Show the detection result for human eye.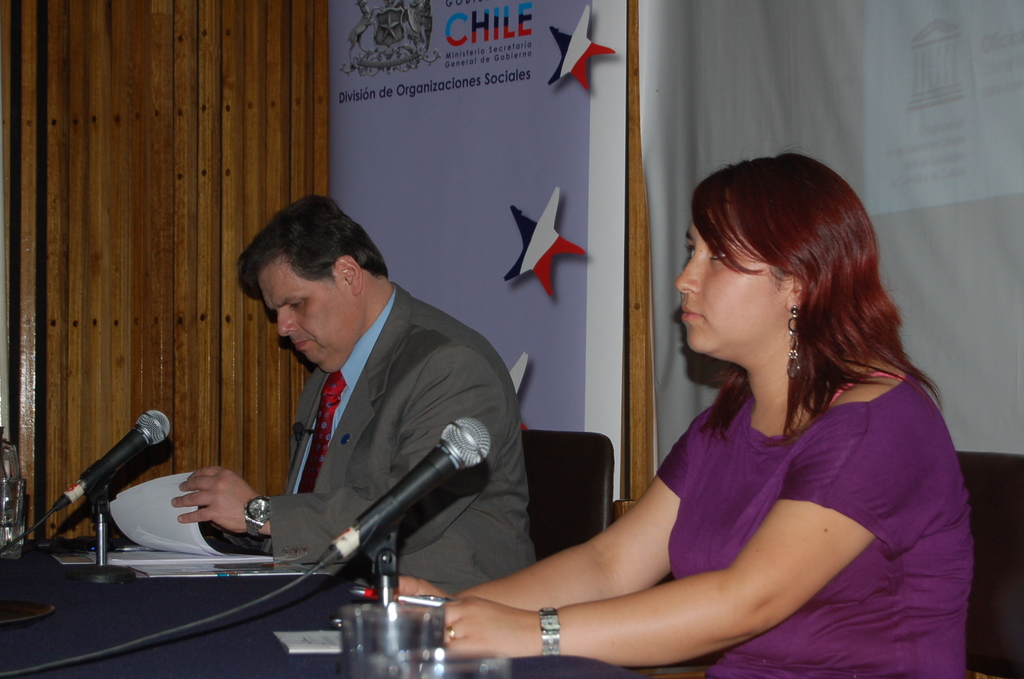
bbox(684, 241, 694, 258).
